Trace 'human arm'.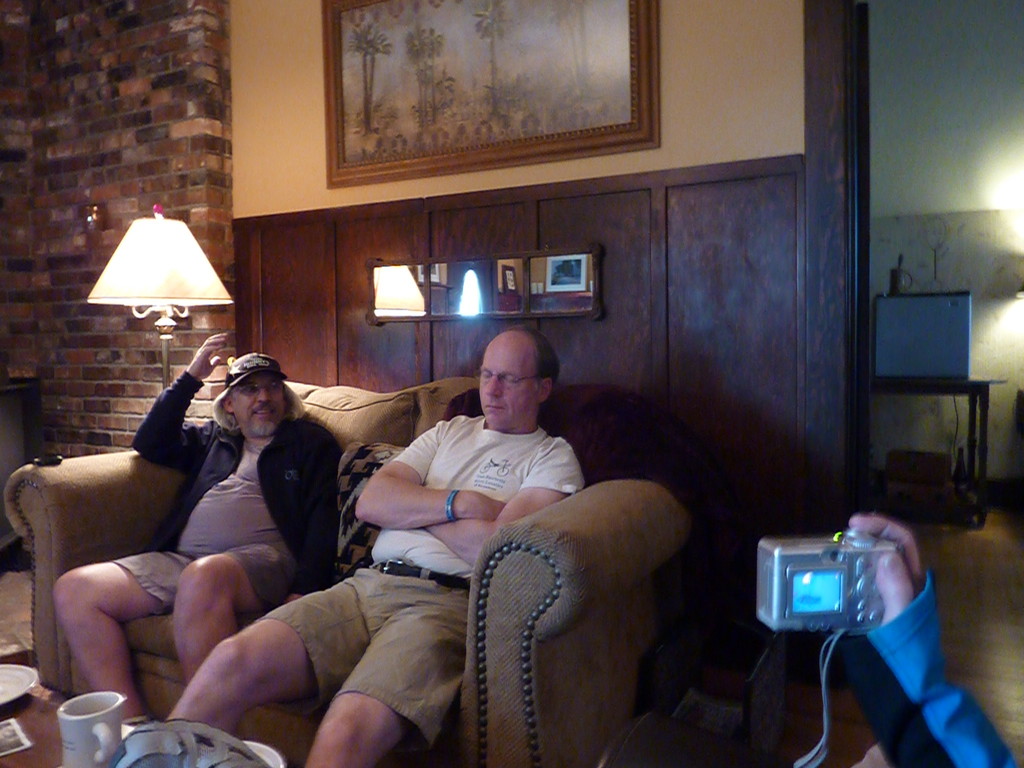
Traced to 426 434 584 572.
